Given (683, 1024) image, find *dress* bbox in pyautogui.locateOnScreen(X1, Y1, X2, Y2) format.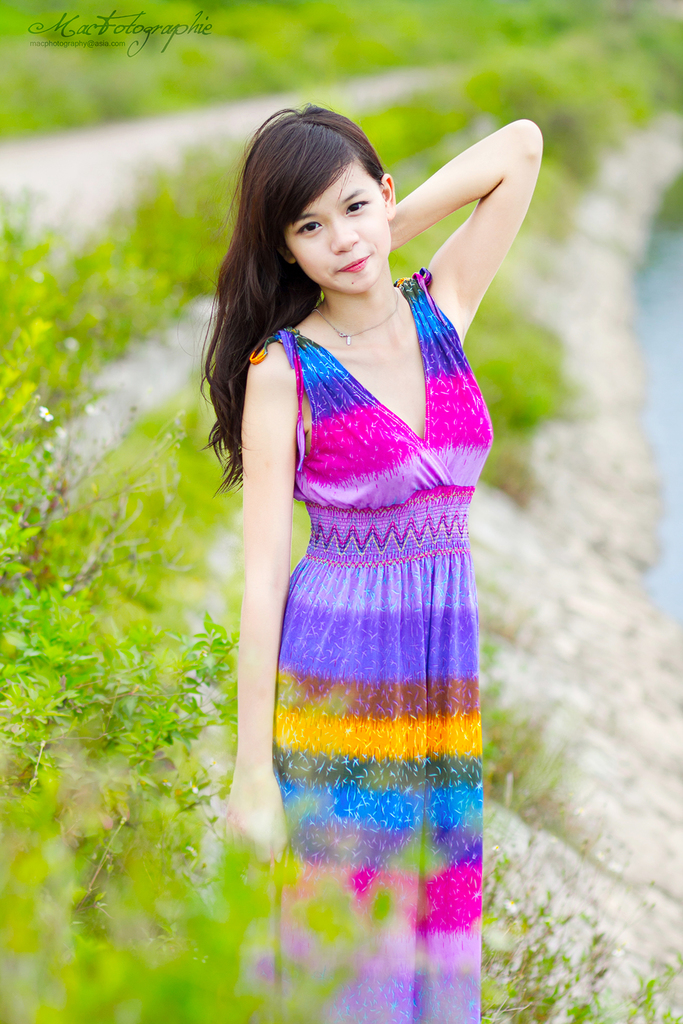
pyautogui.locateOnScreen(245, 269, 493, 1023).
